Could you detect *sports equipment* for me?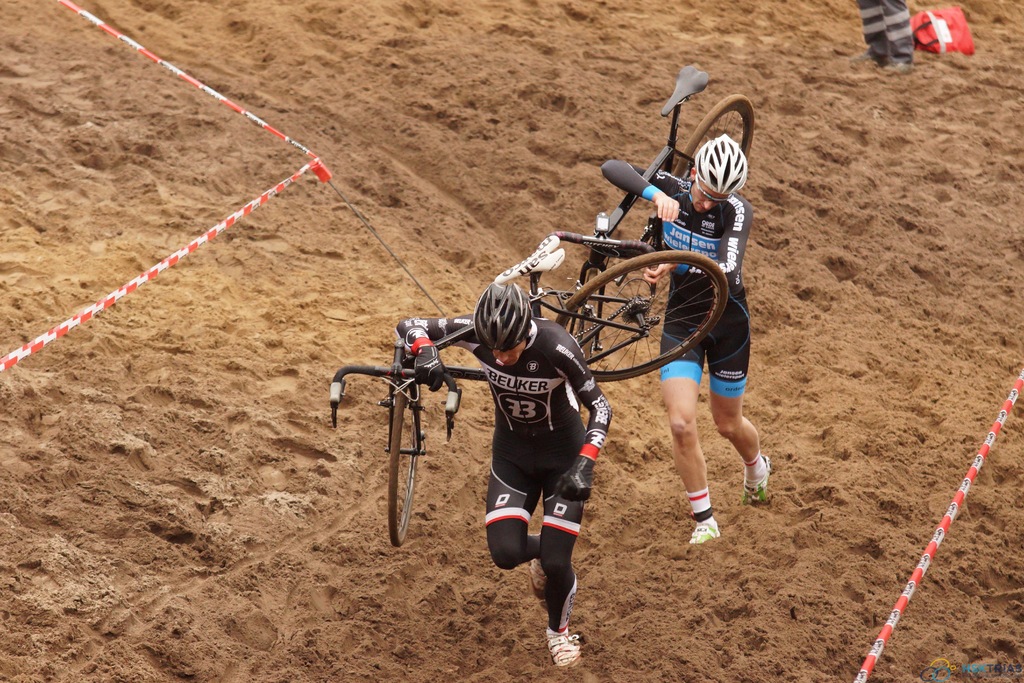
Detection result: 548 612 590 667.
